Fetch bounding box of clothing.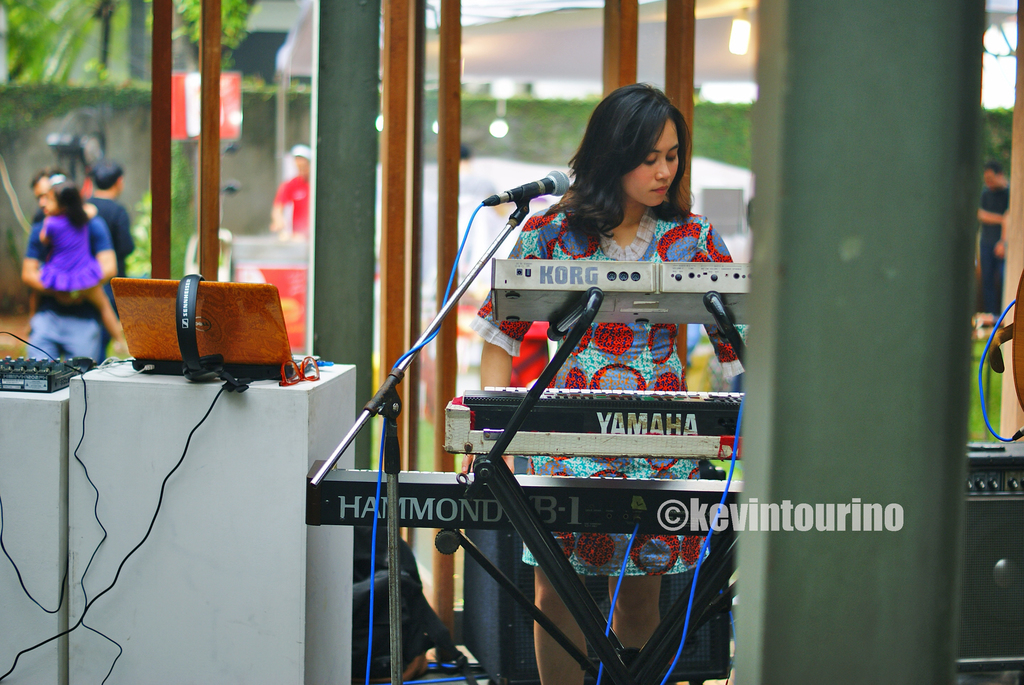
Bbox: <bbox>43, 214, 104, 290</bbox>.
